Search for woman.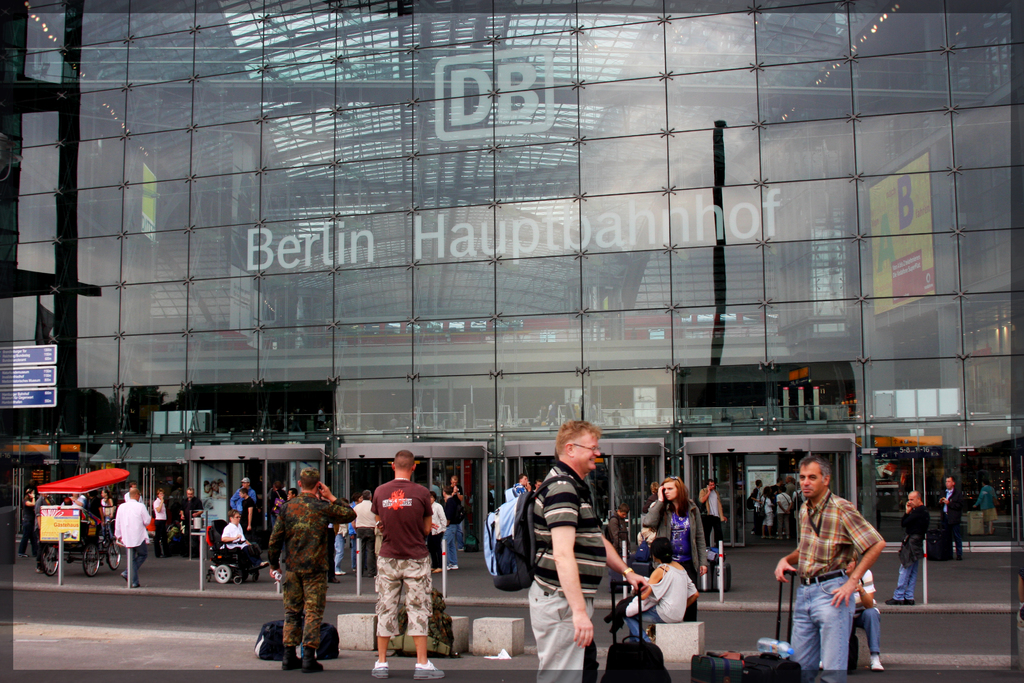
Found at 19:488:41:559.
